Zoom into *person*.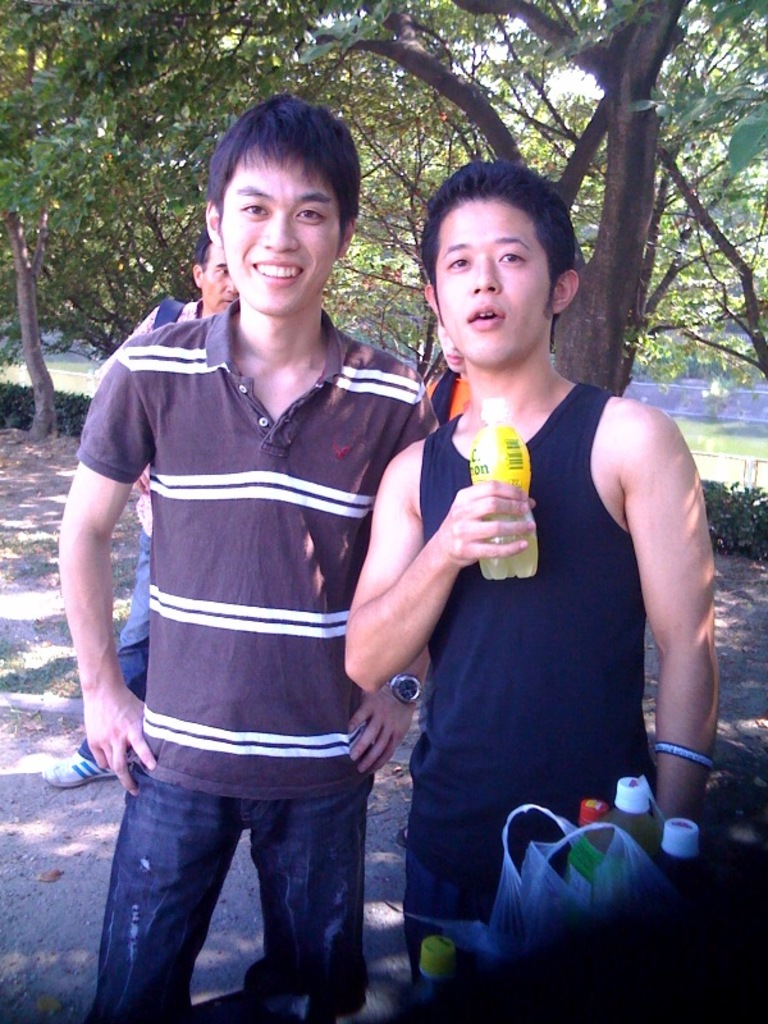
Zoom target: box(397, 315, 466, 846).
